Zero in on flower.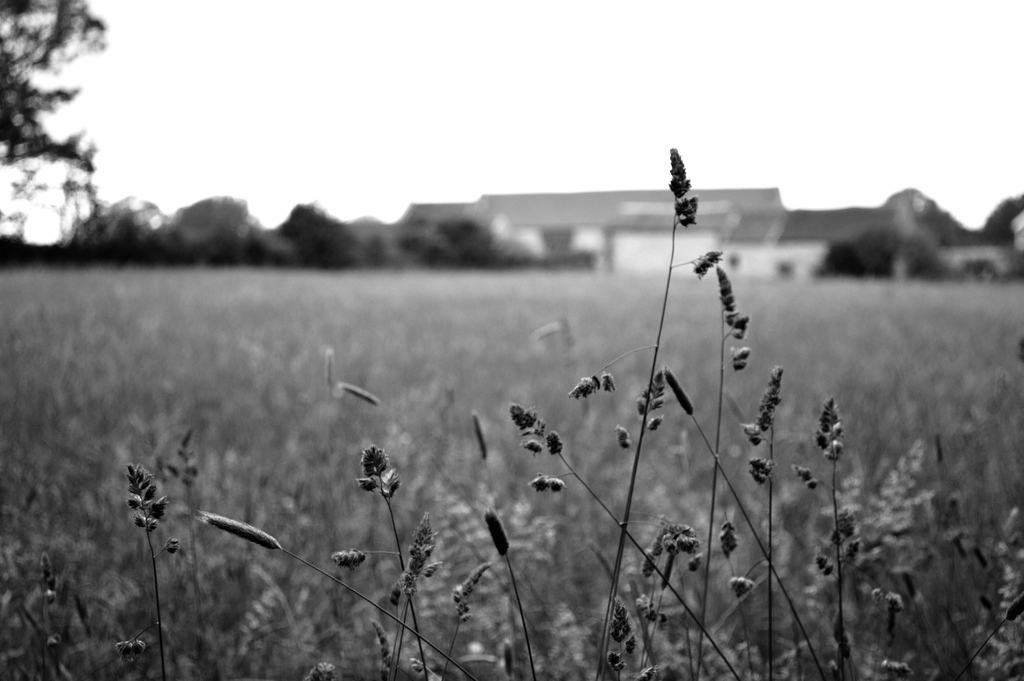
Zeroed in: box(486, 510, 515, 556).
